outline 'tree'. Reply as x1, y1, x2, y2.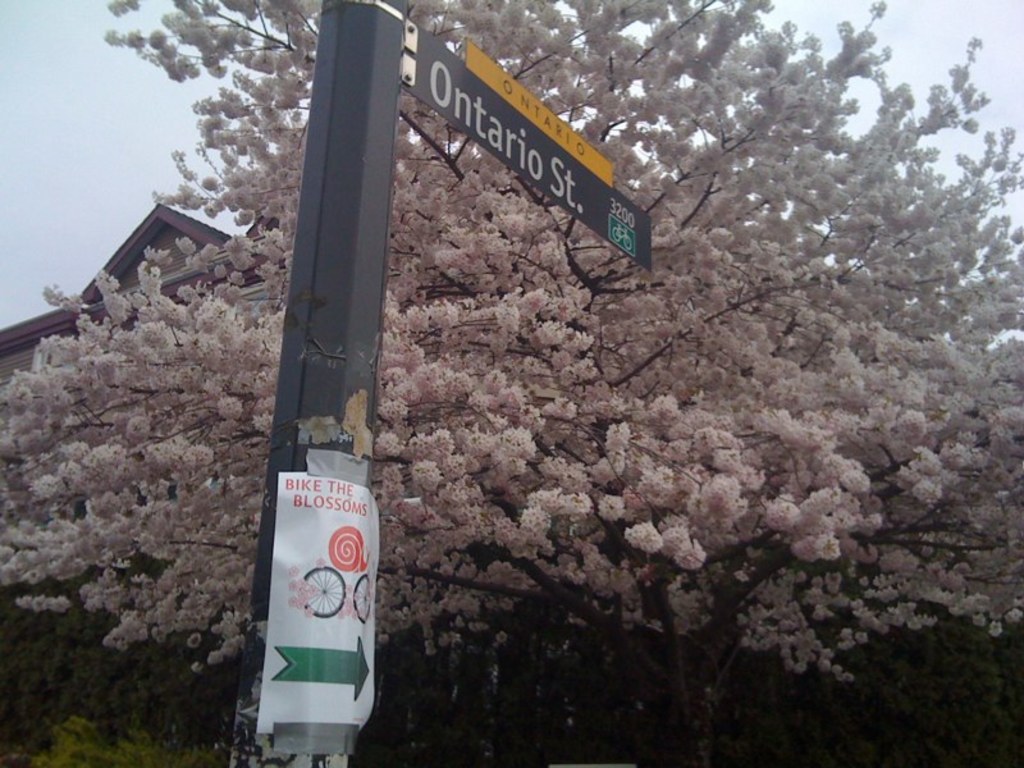
0, 0, 1023, 767.
